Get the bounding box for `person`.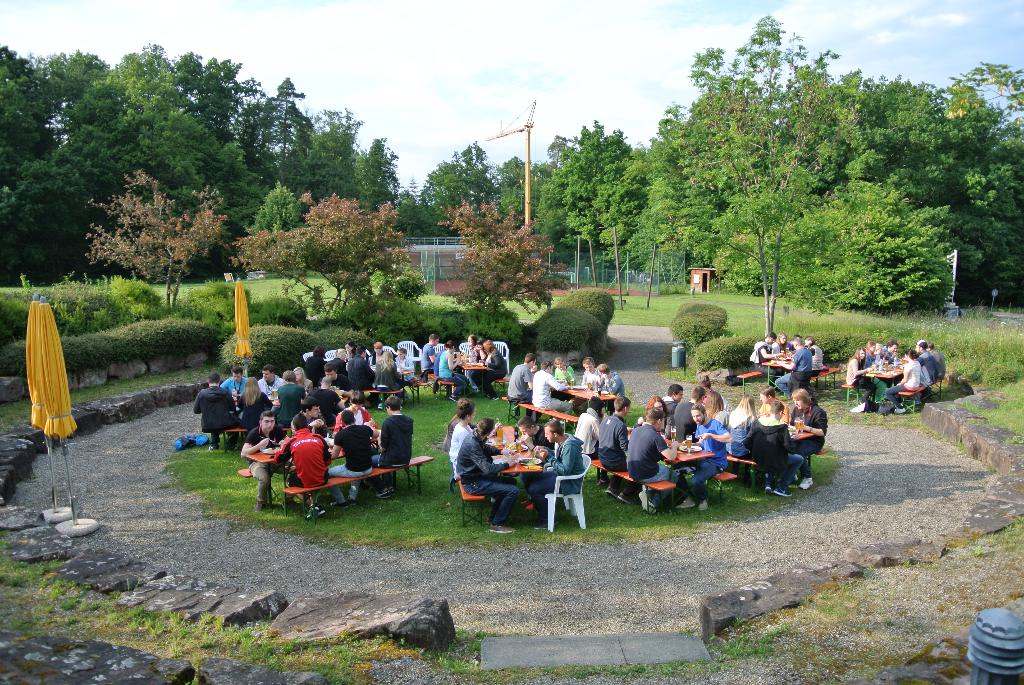
768:330:793:352.
